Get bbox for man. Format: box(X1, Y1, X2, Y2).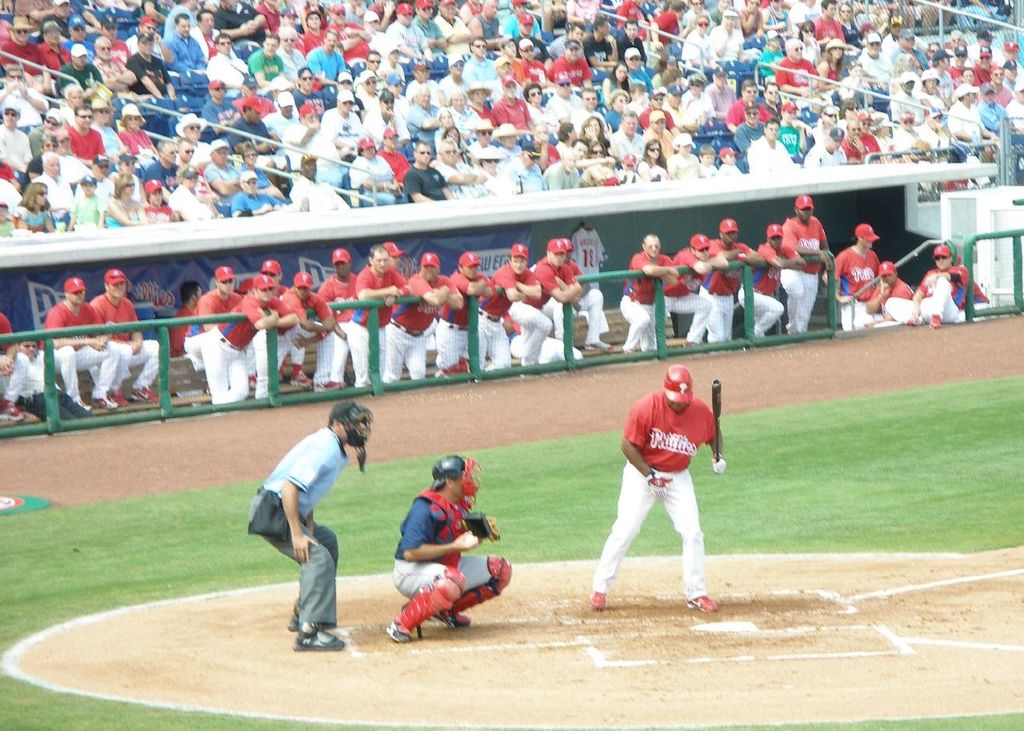
box(722, 80, 775, 130).
